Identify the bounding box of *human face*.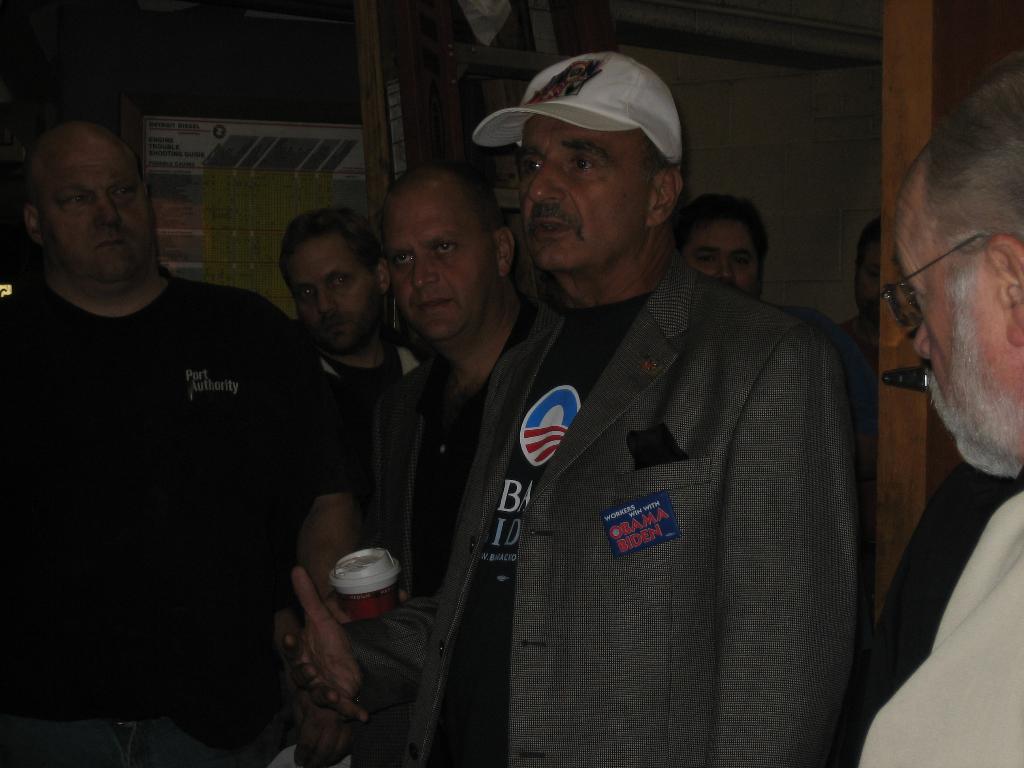
{"x1": 33, "y1": 120, "x2": 152, "y2": 289}.
